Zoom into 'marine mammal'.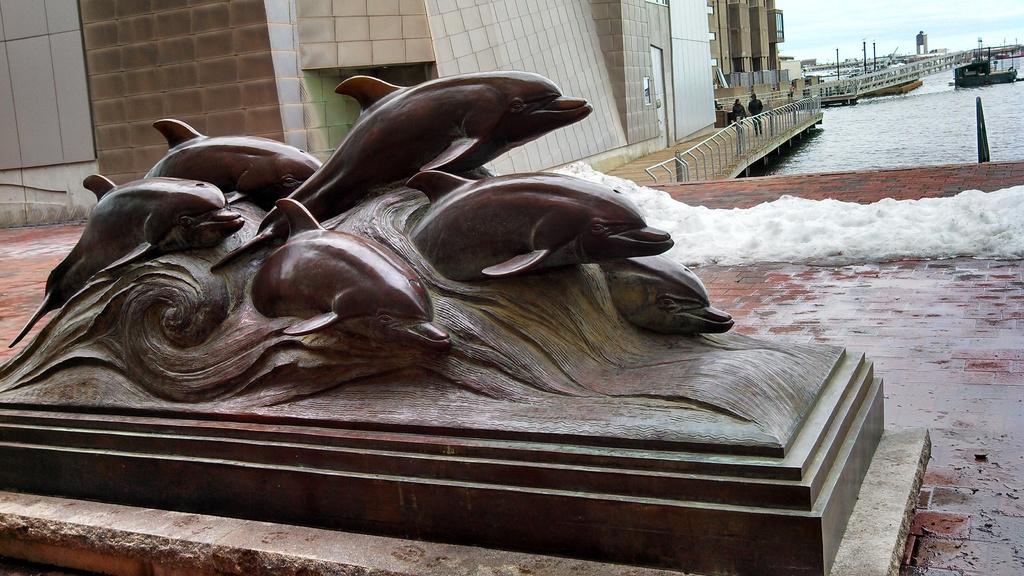
Zoom target: [left=248, top=197, right=450, bottom=337].
